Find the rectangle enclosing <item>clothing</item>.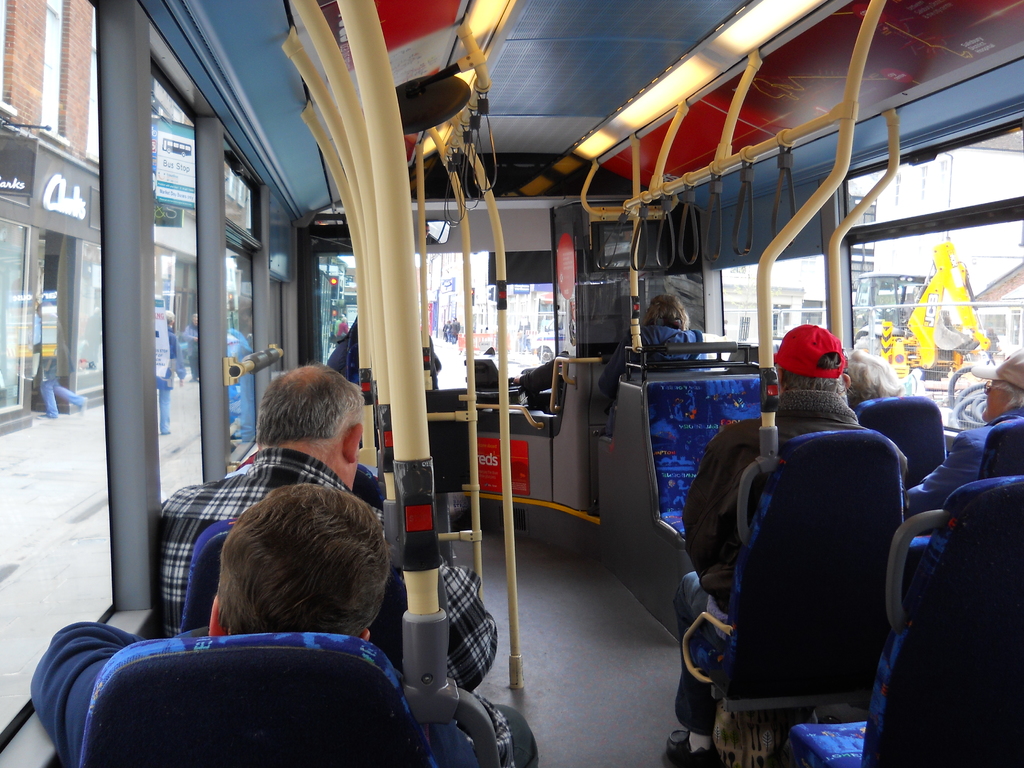
crop(324, 326, 361, 382).
